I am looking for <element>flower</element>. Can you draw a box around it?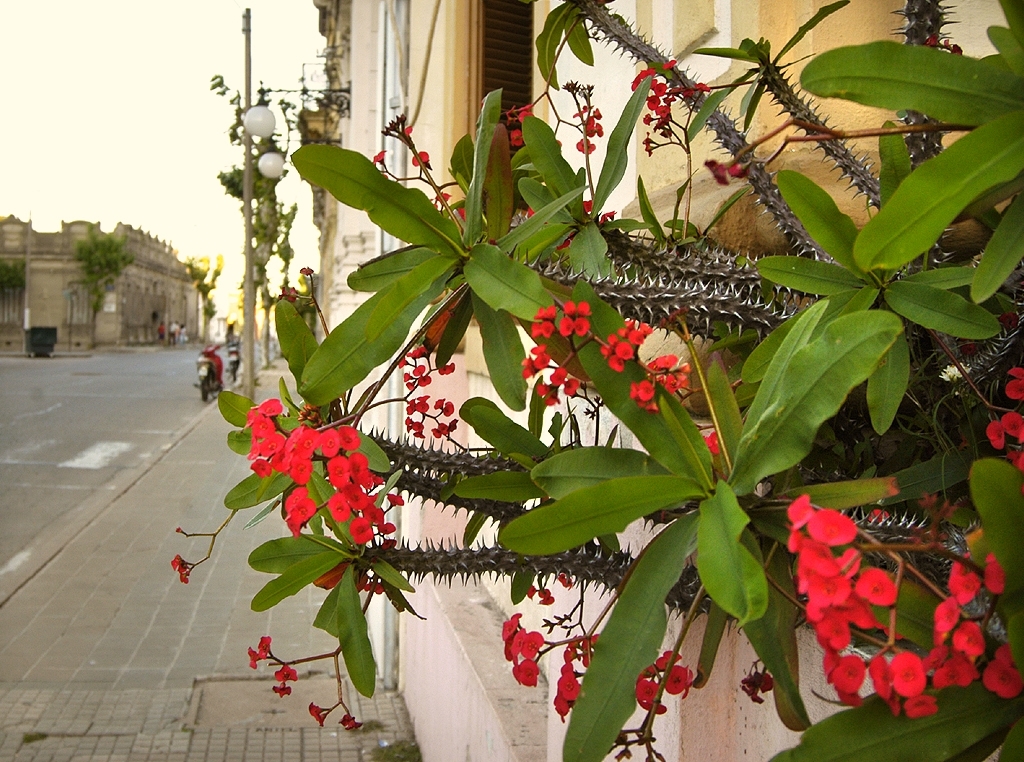
Sure, the bounding box is bbox=(525, 583, 537, 599).
